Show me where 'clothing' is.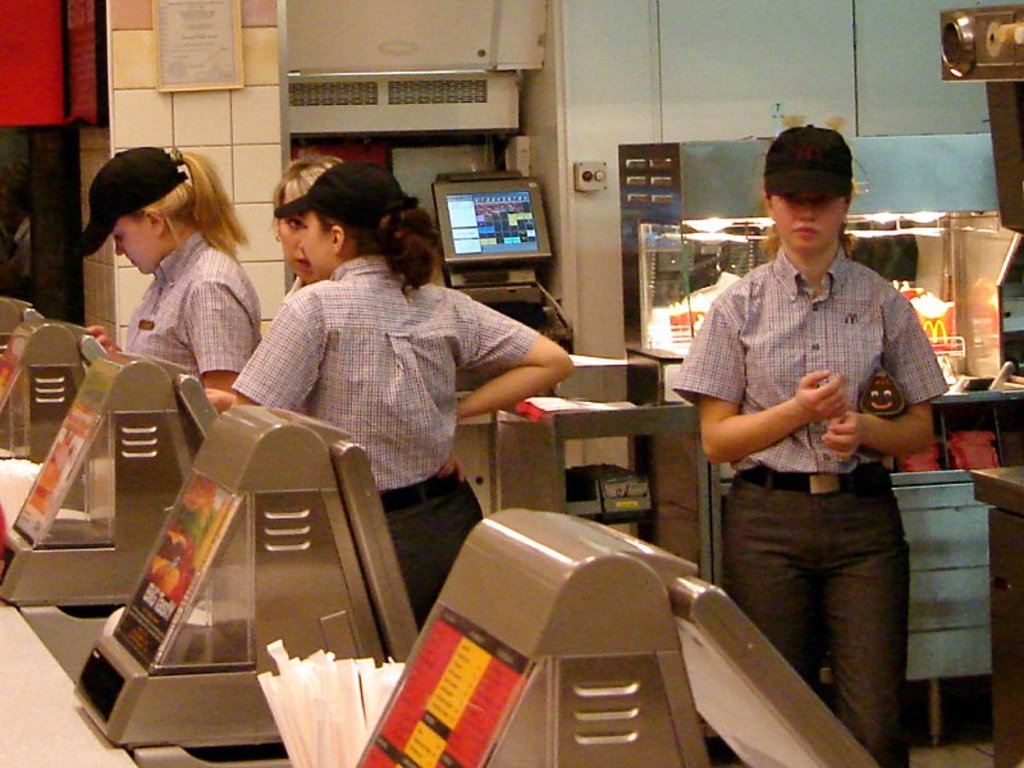
'clothing' is at l=116, t=227, r=265, b=392.
